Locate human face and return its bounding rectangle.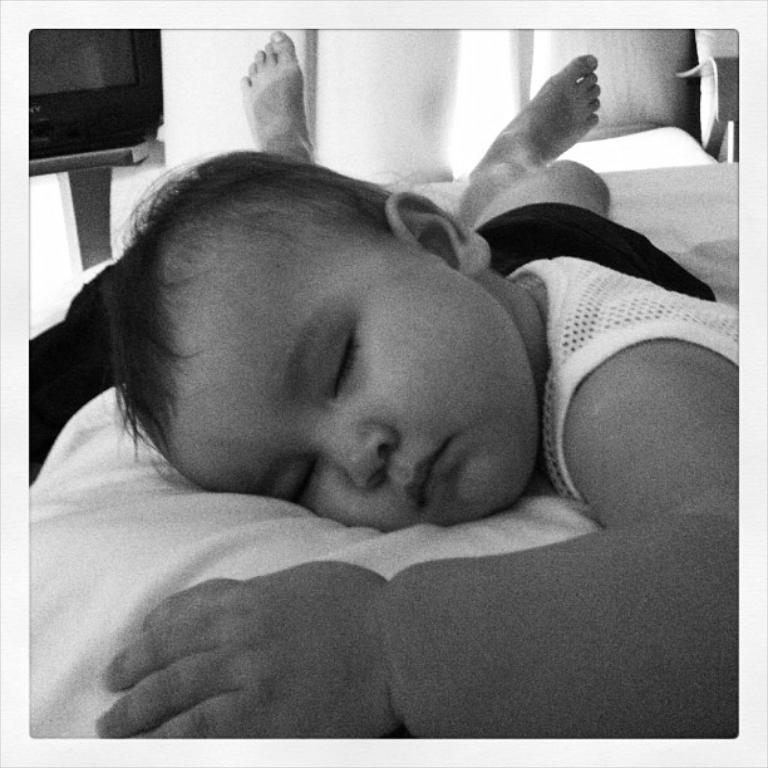
x1=174, y1=243, x2=541, y2=530.
